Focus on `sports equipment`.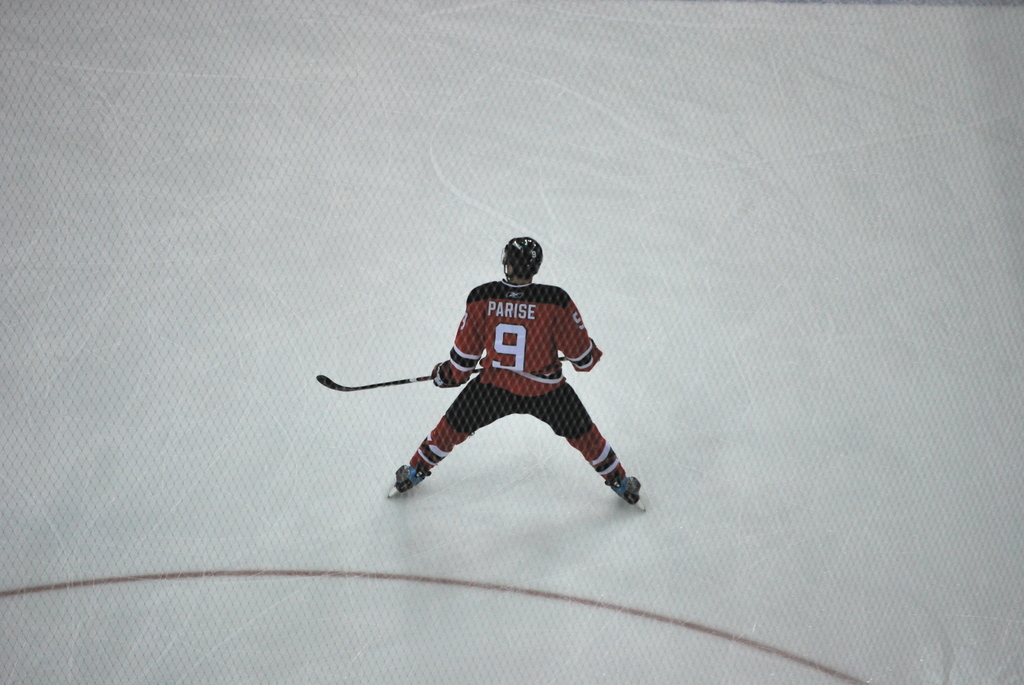
Focused at 575:344:605:370.
